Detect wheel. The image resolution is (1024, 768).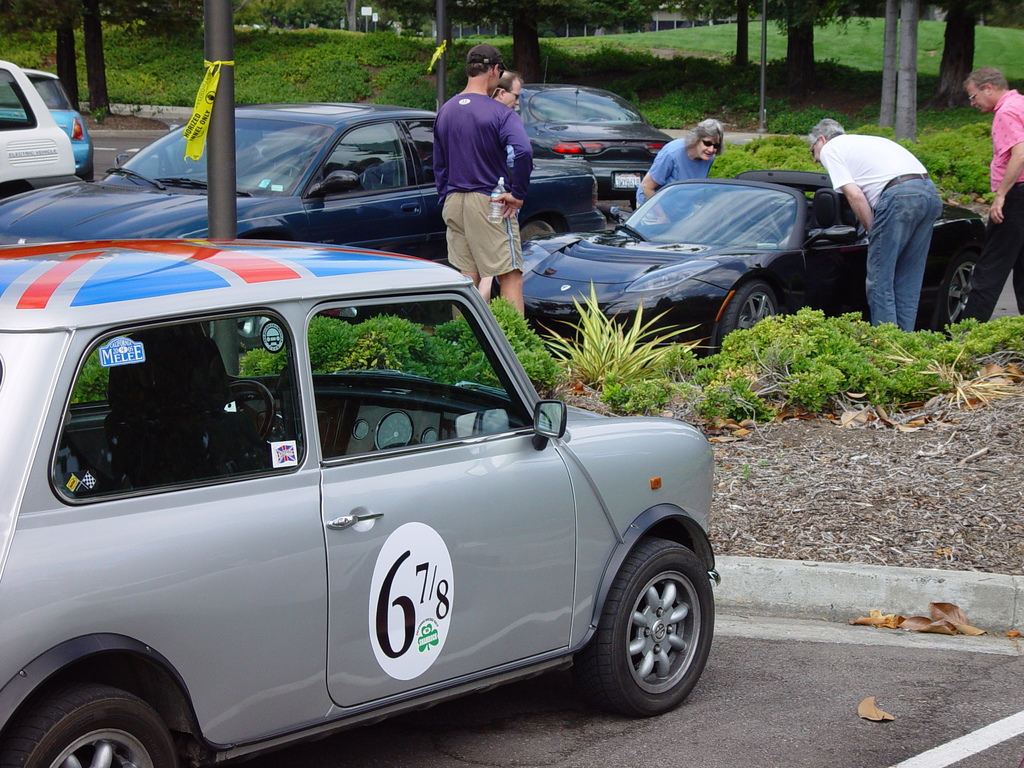
(933,257,982,341).
